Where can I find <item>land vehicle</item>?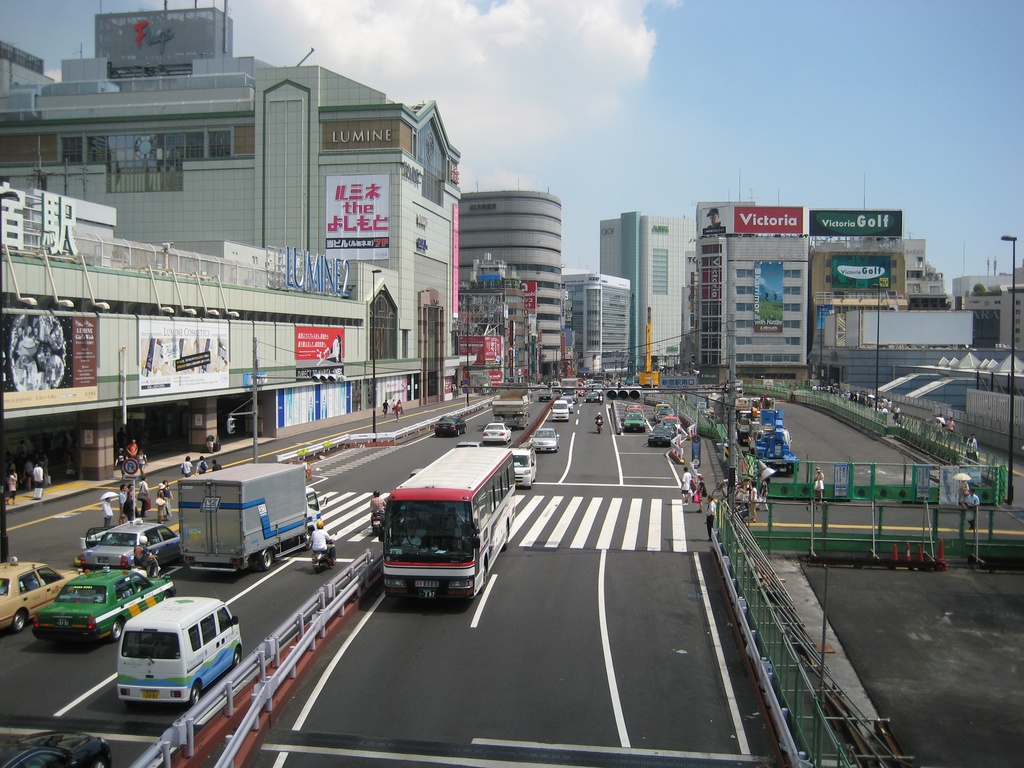
You can find it at rect(132, 547, 163, 580).
